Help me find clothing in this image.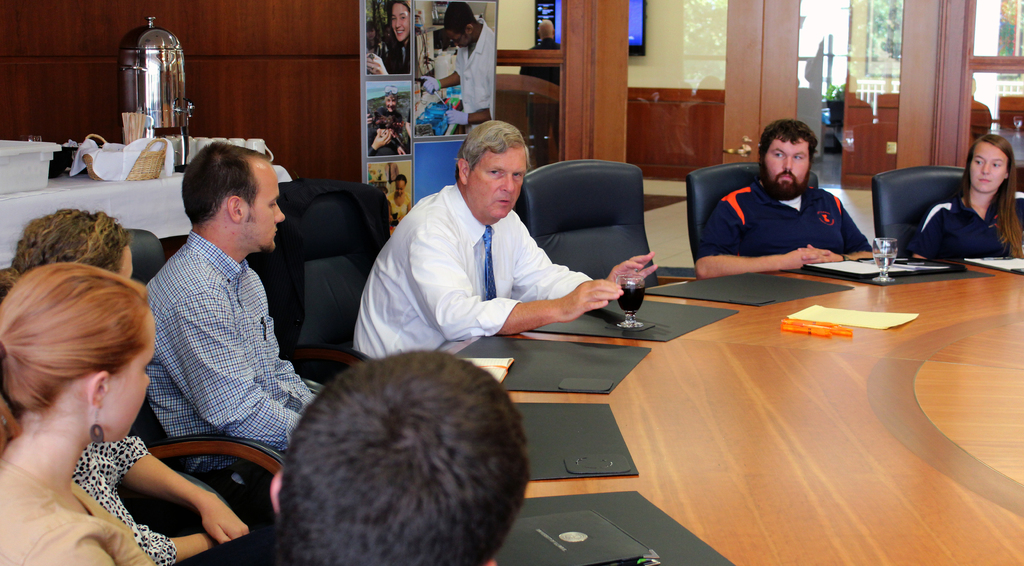
Found it: [0,464,161,565].
